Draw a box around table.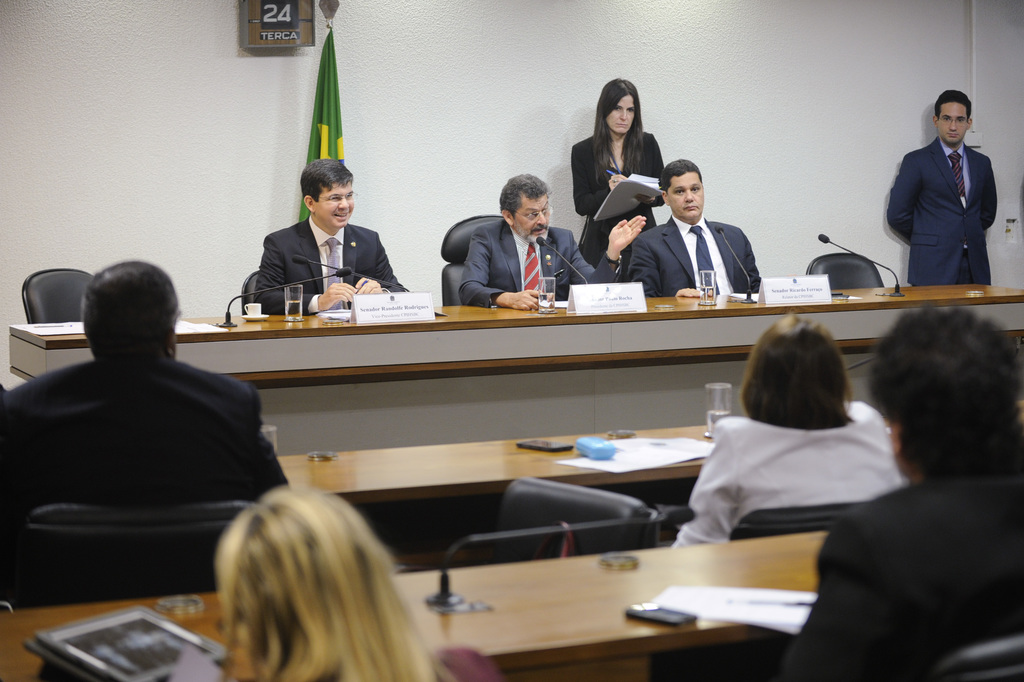
bbox=(4, 279, 1023, 458).
